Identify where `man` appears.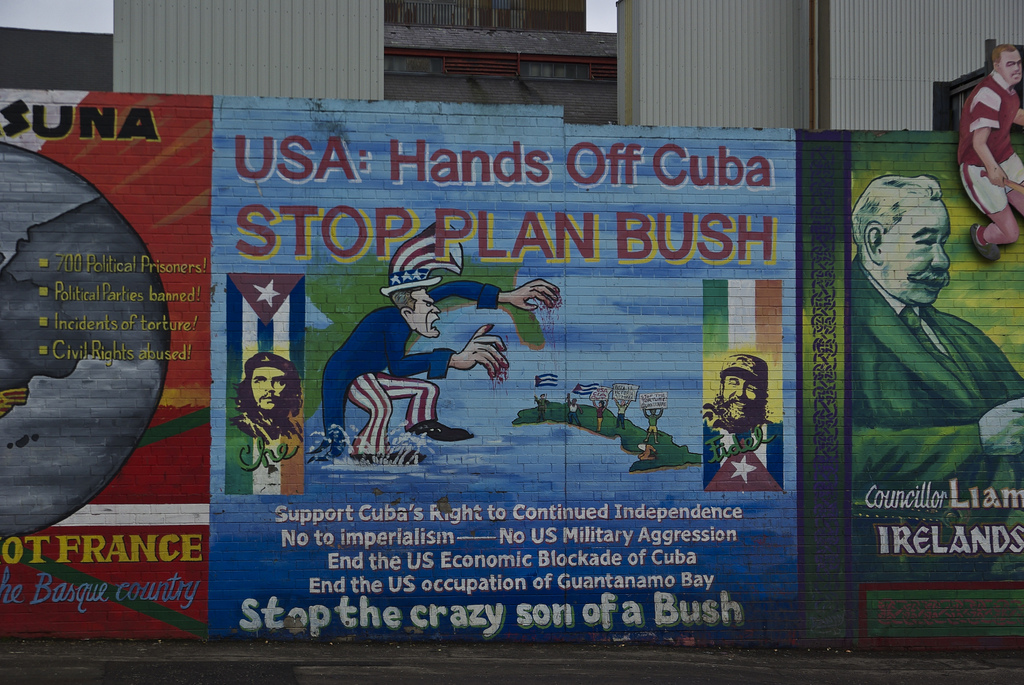
Appears at [x1=318, y1=222, x2=555, y2=462].
